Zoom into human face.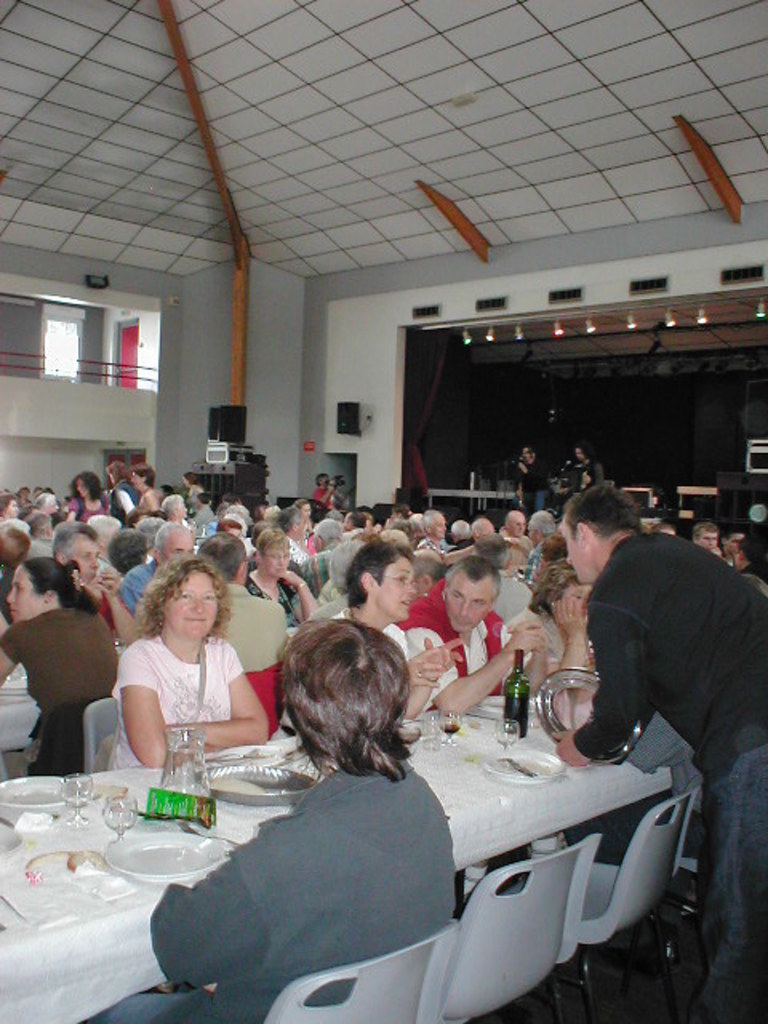
Zoom target: 562, 530, 582, 584.
